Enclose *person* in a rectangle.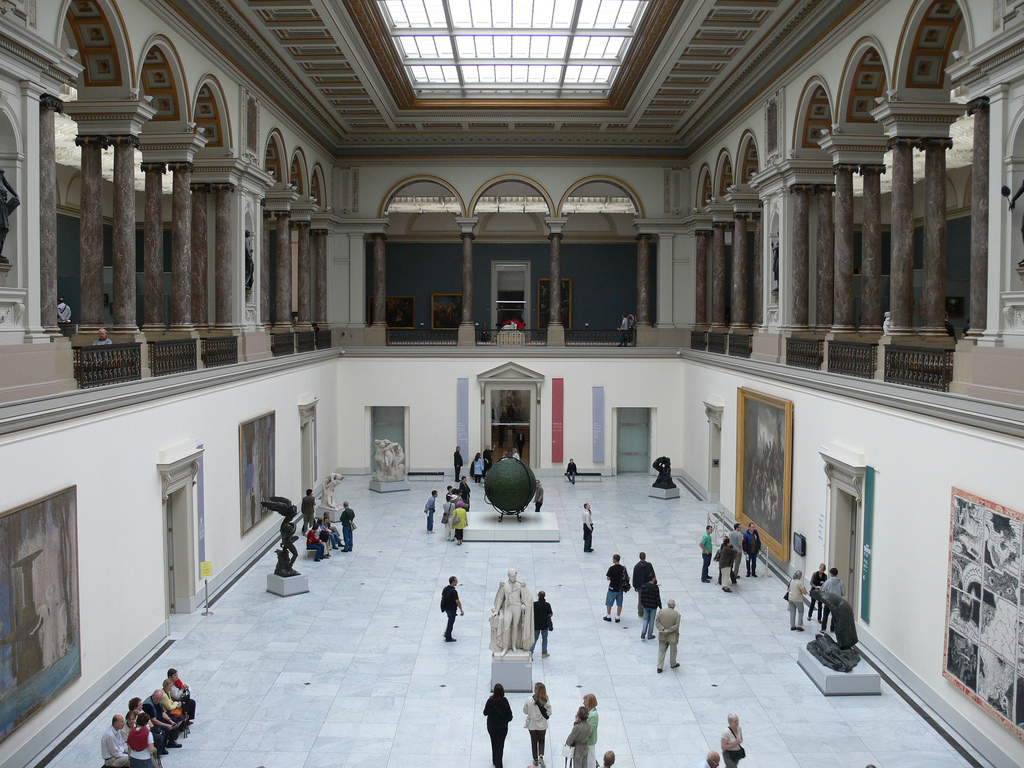
{"x1": 698, "y1": 522, "x2": 717, "y2": 583}.
